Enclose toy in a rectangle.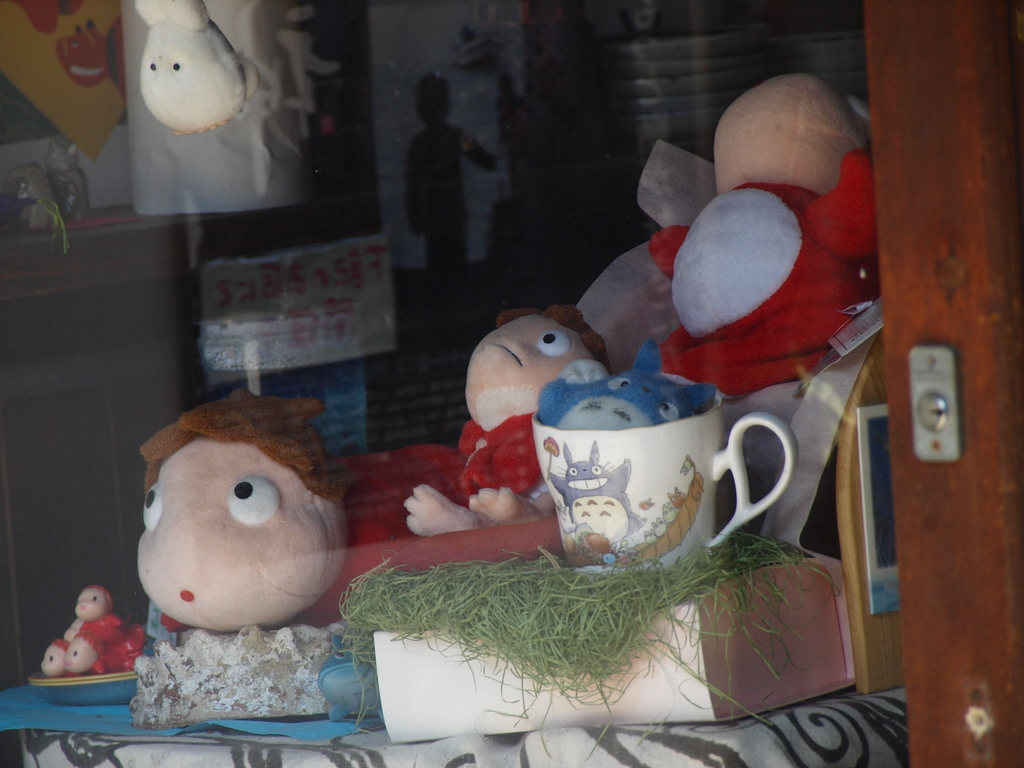
x1=403 y1=307 x2=613 y2=534.
